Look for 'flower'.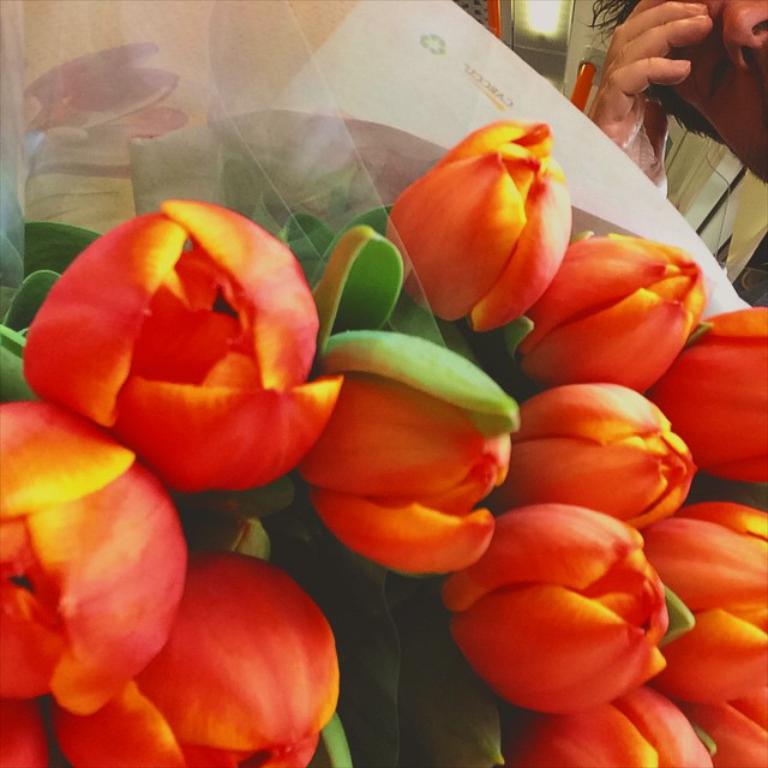
Found: 498, 677, 725, 767.
